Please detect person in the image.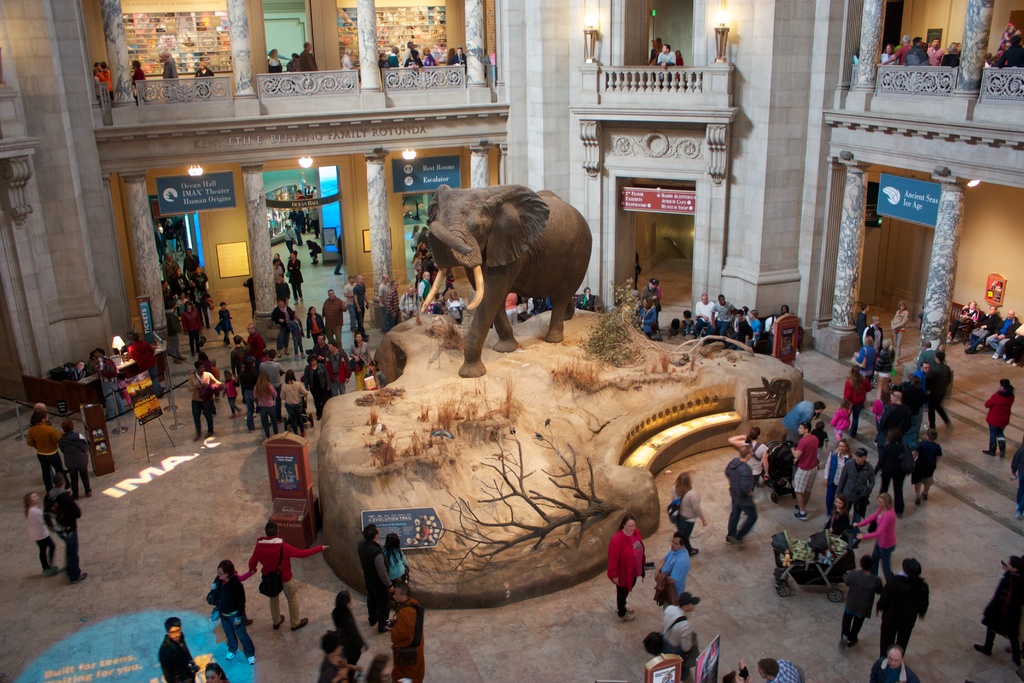
select_region(27, 412, 68, 491).
